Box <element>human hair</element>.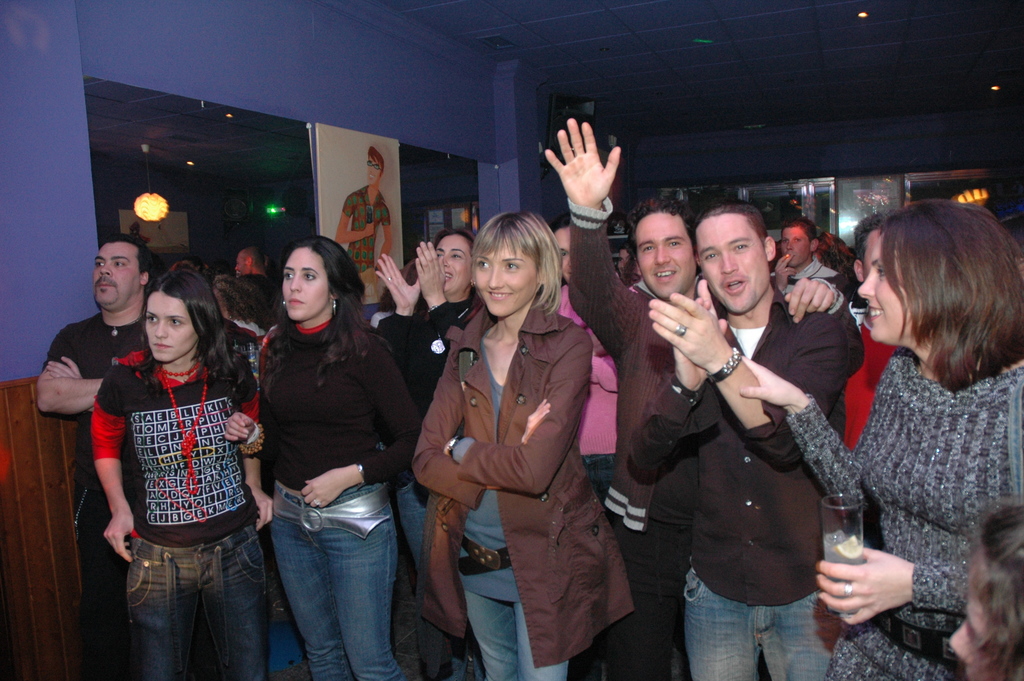
crop(954, 491, 1023, 680).
